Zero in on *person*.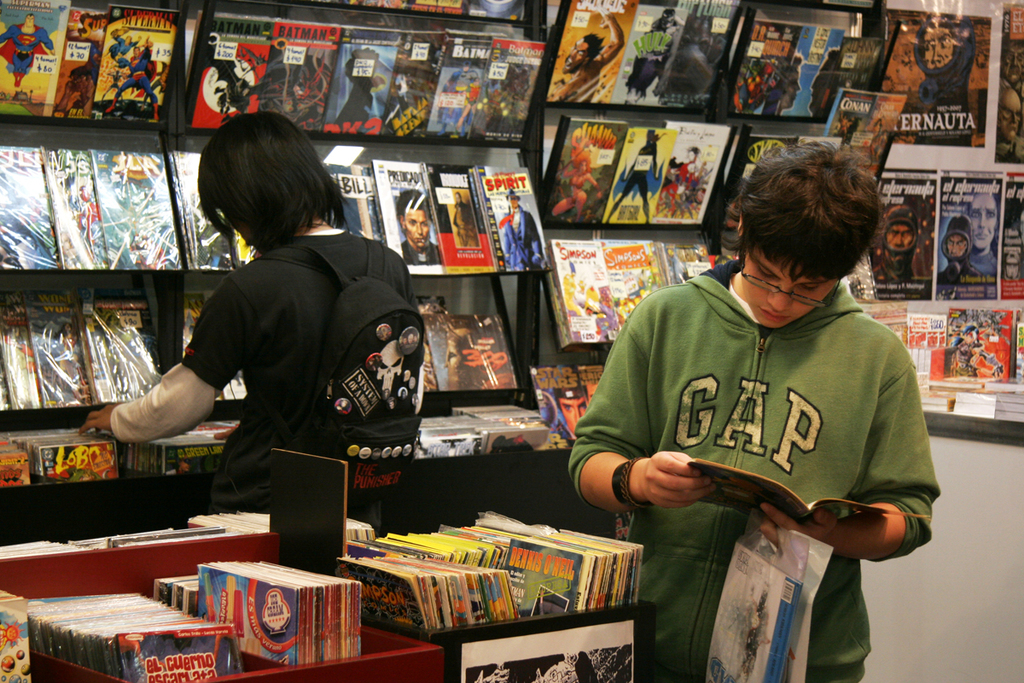
Zeroed in: [445, 190, 474, 256].
